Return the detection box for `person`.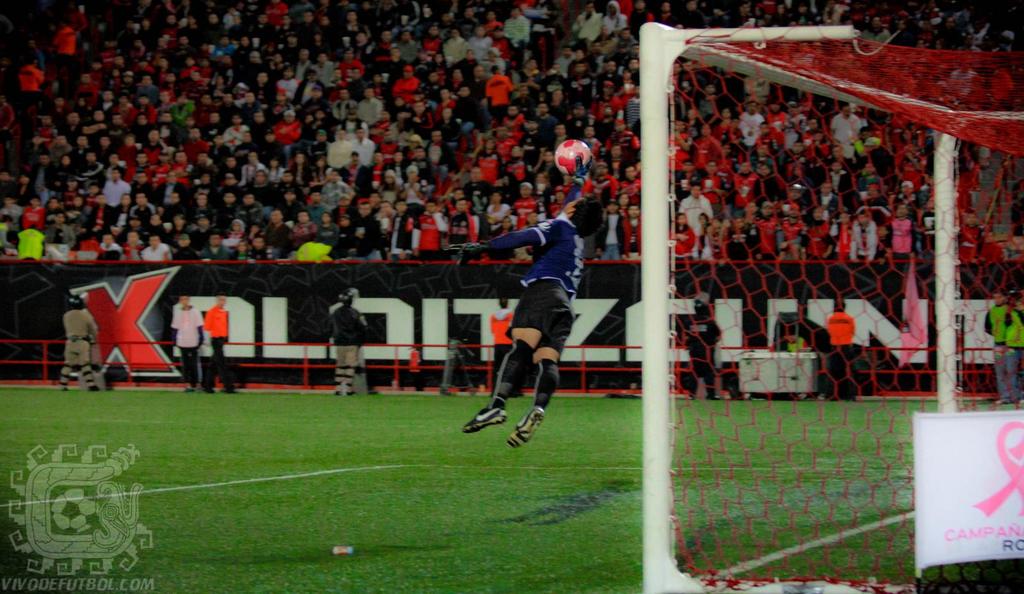
[x1=127, y1=181, x2=161, y2=241].
